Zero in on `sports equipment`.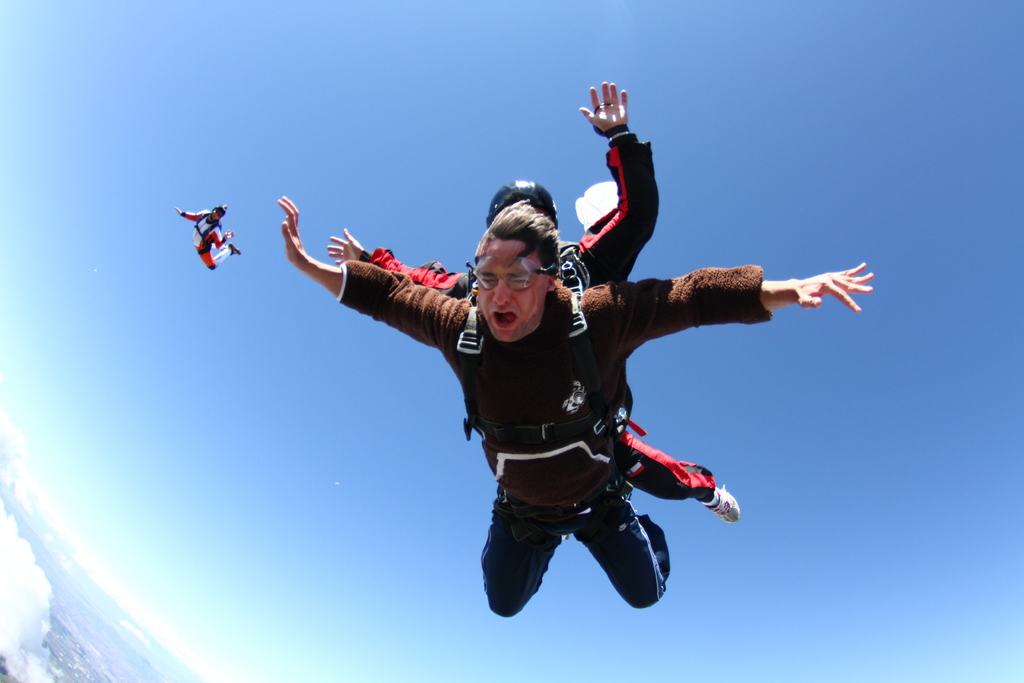
Zeroed in: <box>211,204,227,222</box>.
